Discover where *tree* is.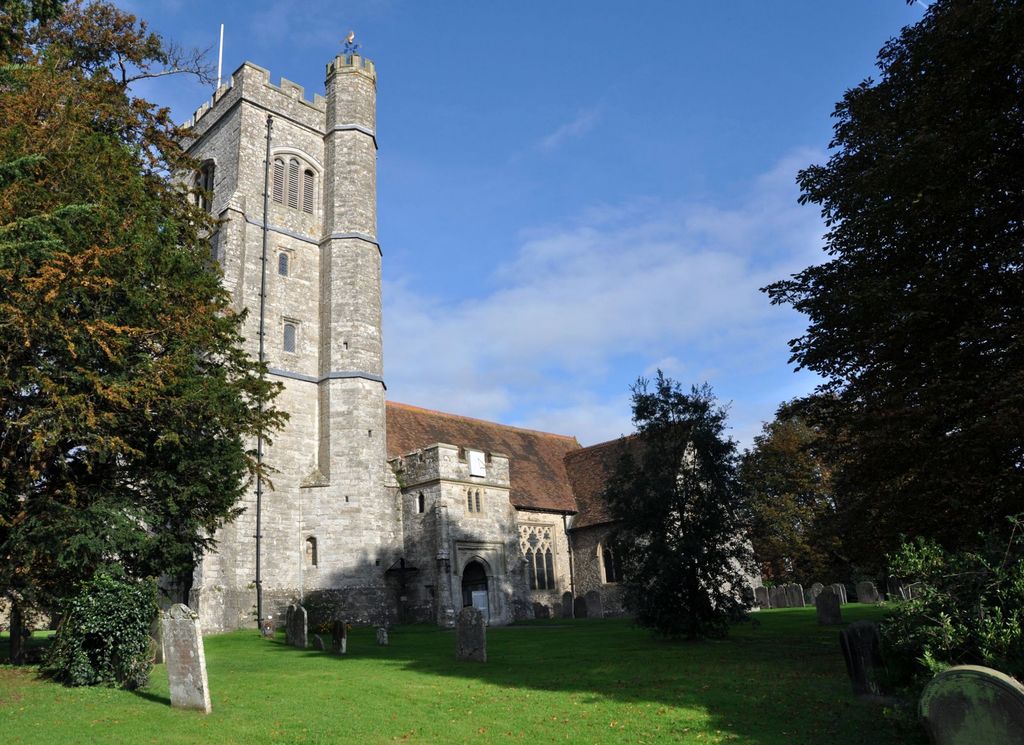
Discovered at [743, 0, 1023, 592].
